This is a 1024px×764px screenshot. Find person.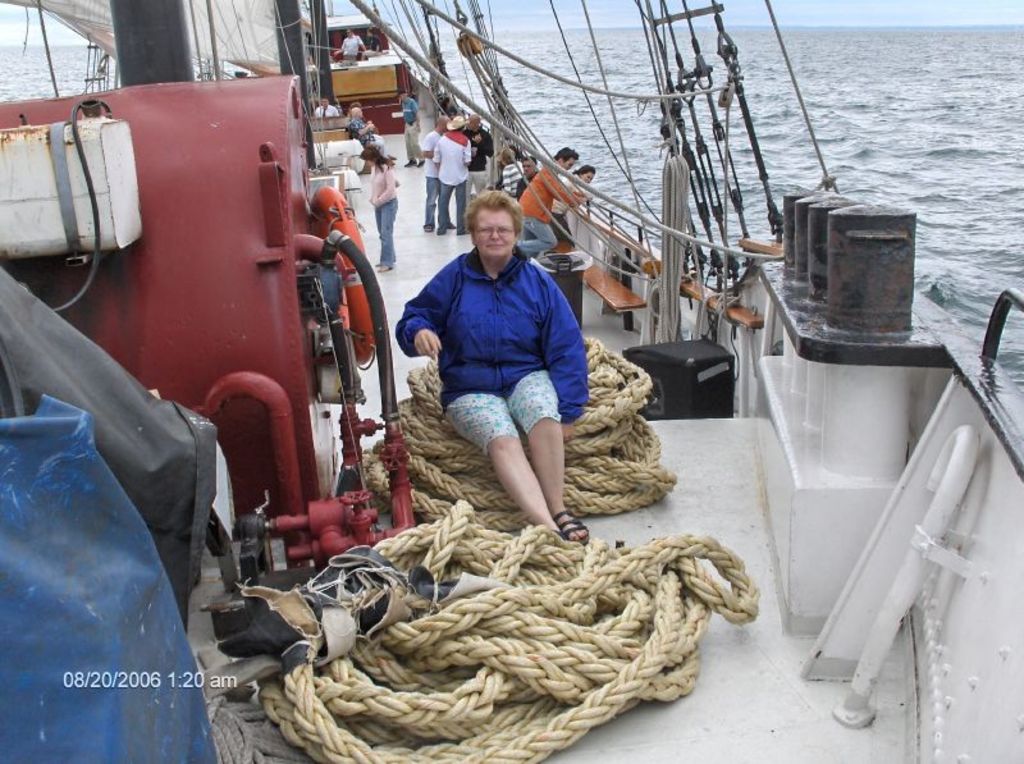
Bounding box: crop(311, 100, 335, 122).
